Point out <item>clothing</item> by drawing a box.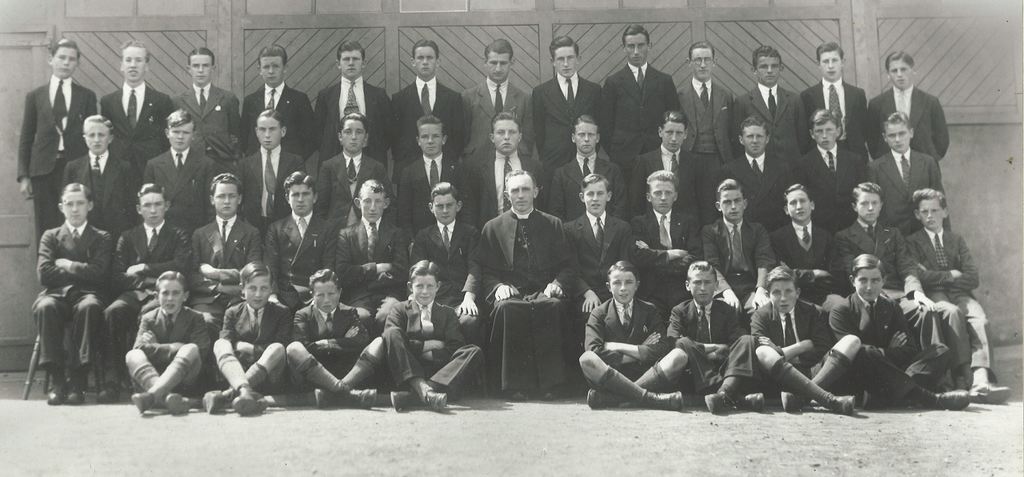
detection(829, 215, 950, 363).
